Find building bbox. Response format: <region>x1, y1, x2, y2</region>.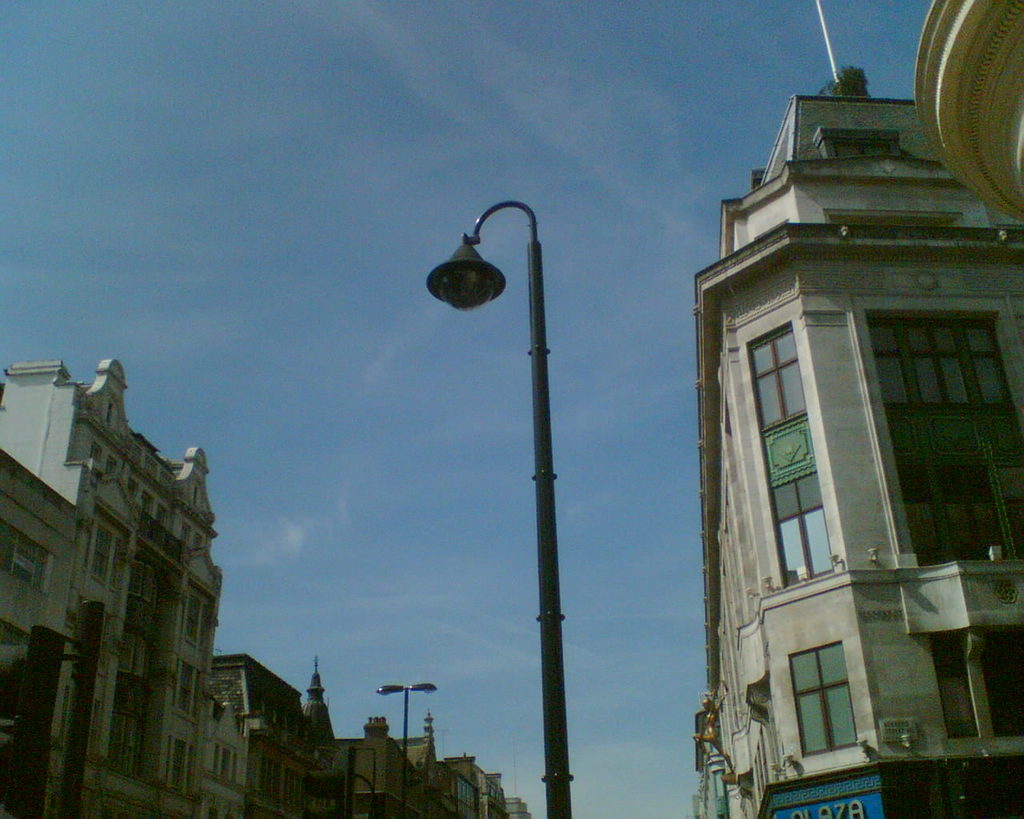
<region>330, 710, 532, 815</region>.
